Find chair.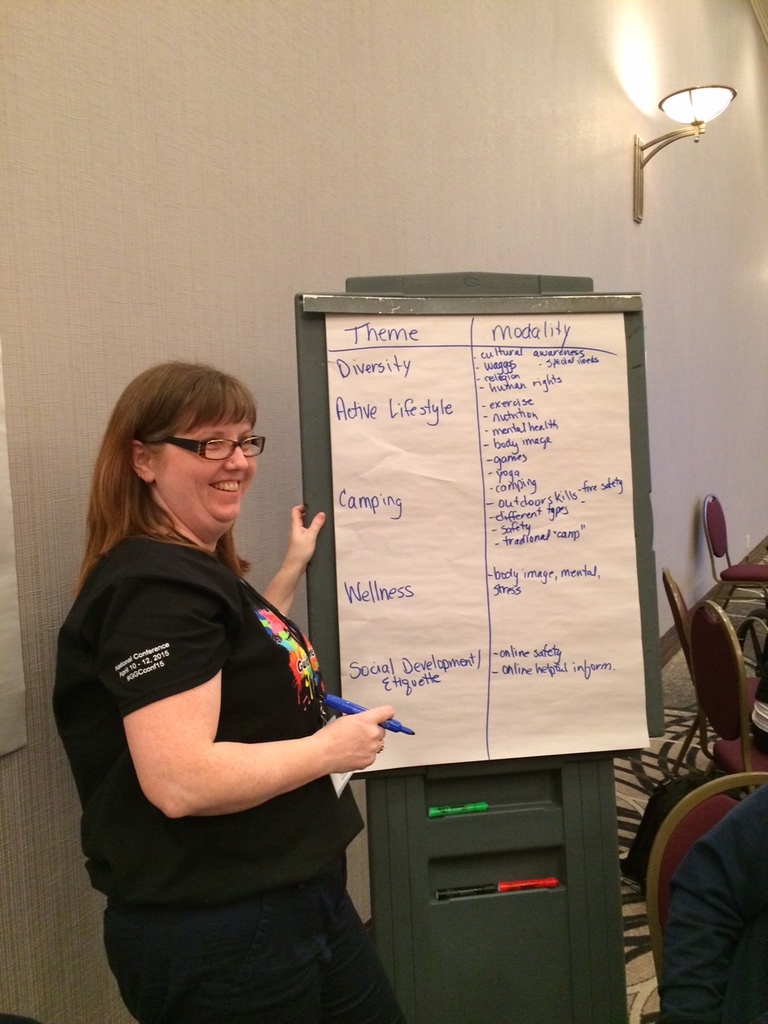
left=698, top=494, right=767, bottom=610.
